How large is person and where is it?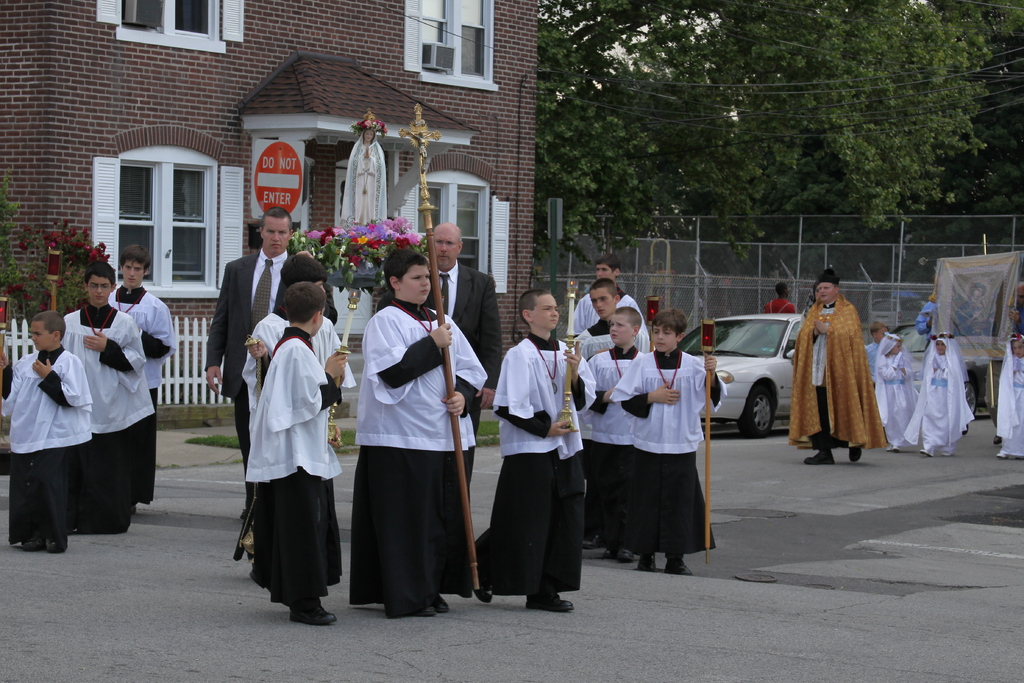
Bounding box: <bbox>566, 252, 650, 333</bbox>.
